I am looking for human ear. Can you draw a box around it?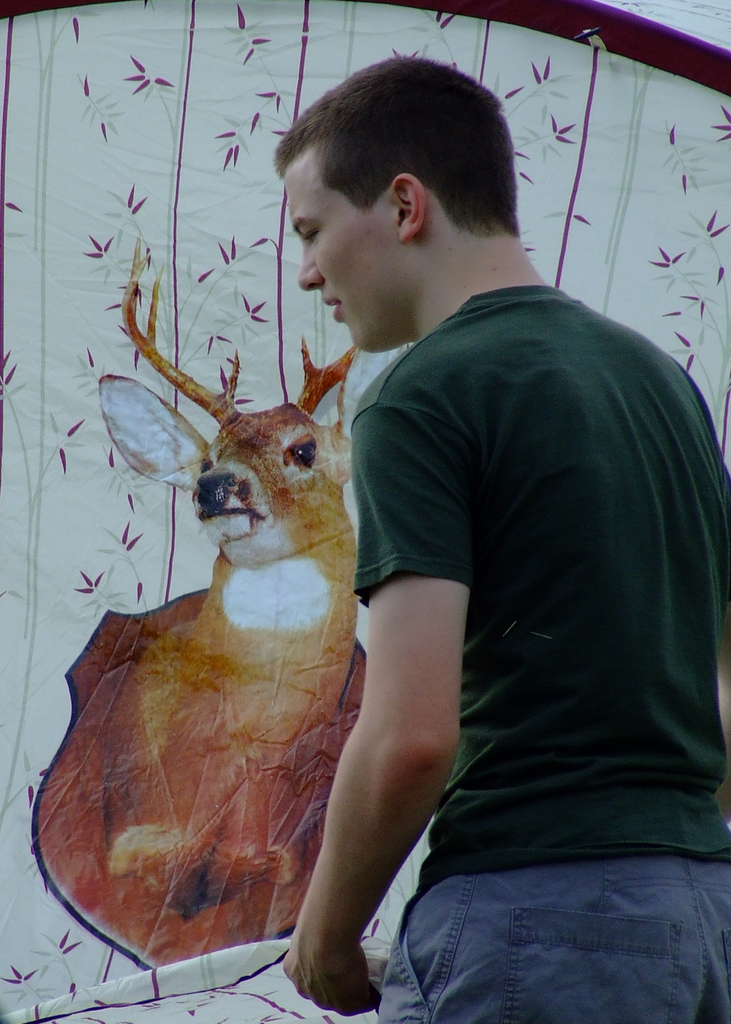
Sure, the bounding box is 395 175 428 244.
